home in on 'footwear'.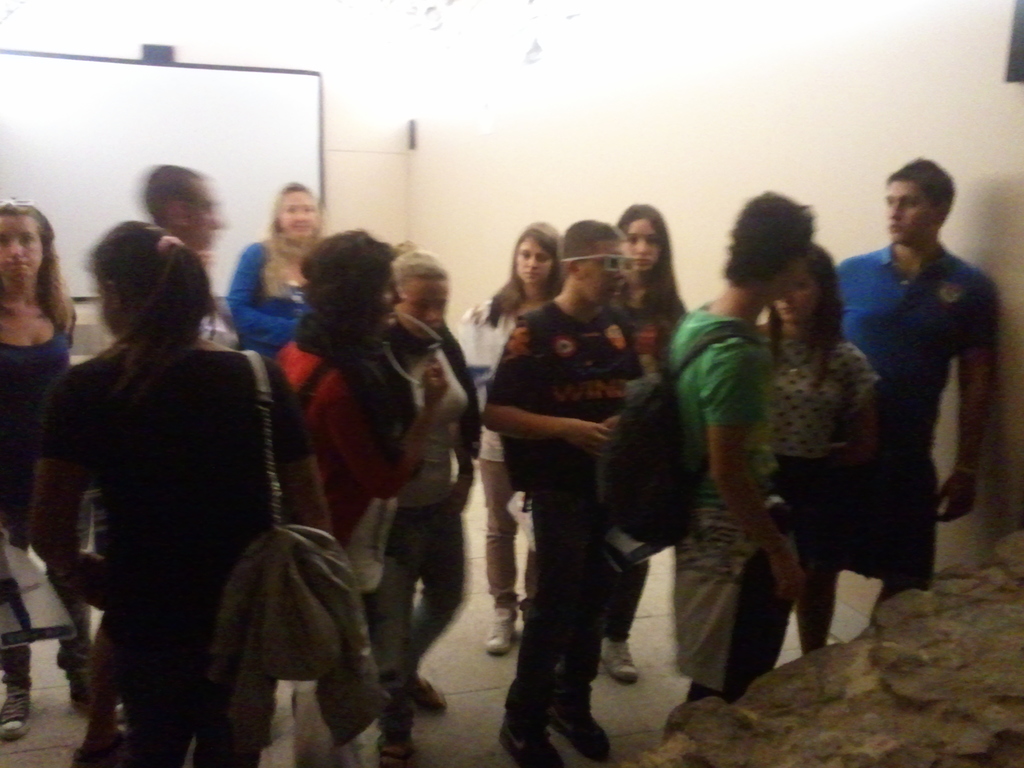
Homed in at detection(52, 644, 103, 703).
